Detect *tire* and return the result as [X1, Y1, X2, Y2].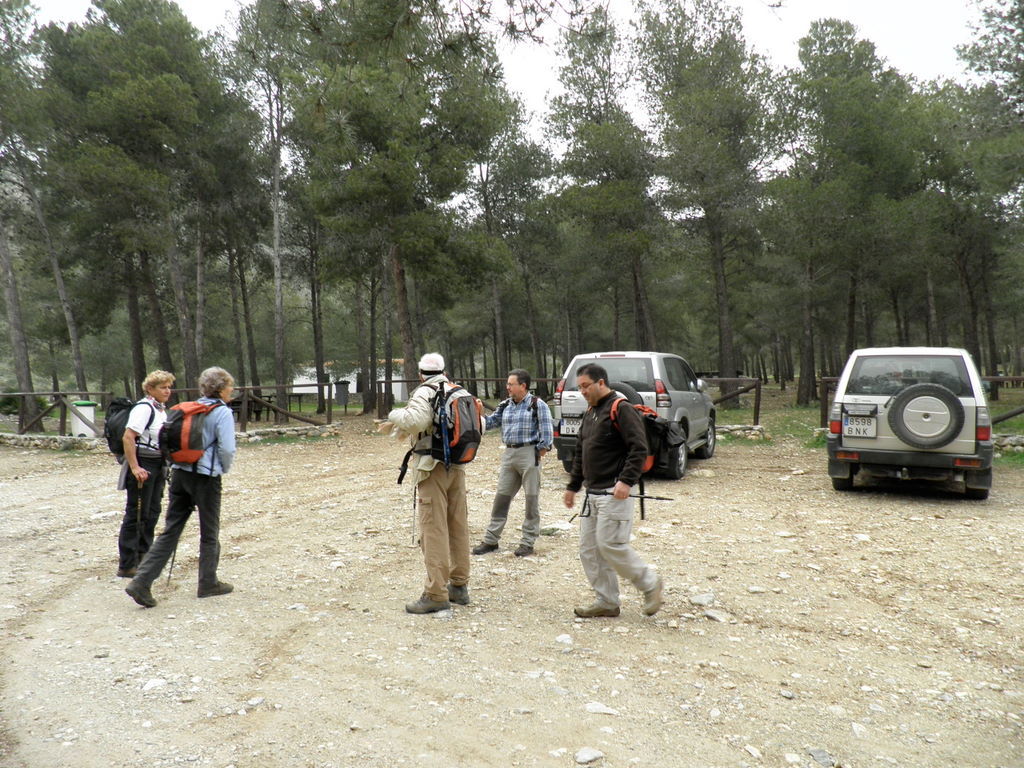
[966, 487, 989, 498].
